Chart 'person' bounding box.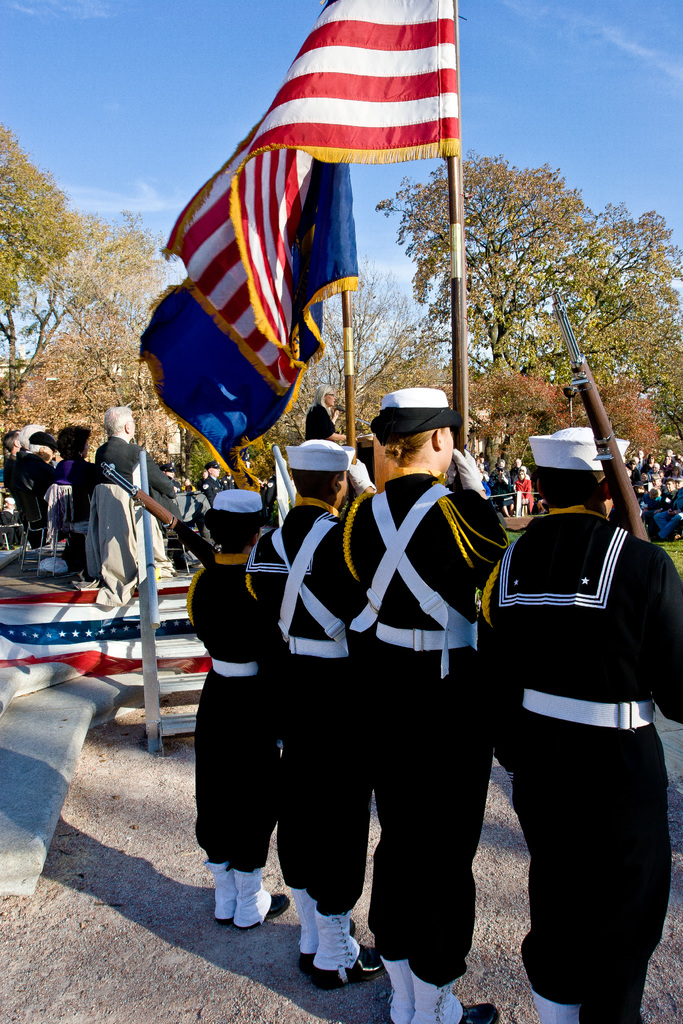
Charted: (x1=463, y1=445, x2=675, y2=992).
